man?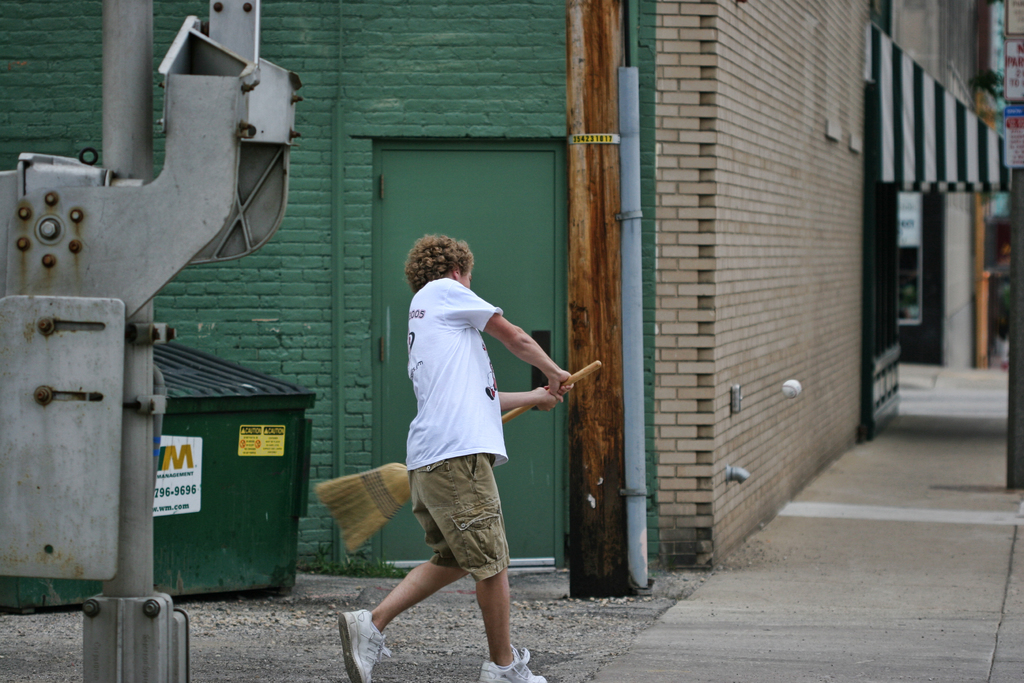
x1=365 y1=233 x2=572 y2=664
